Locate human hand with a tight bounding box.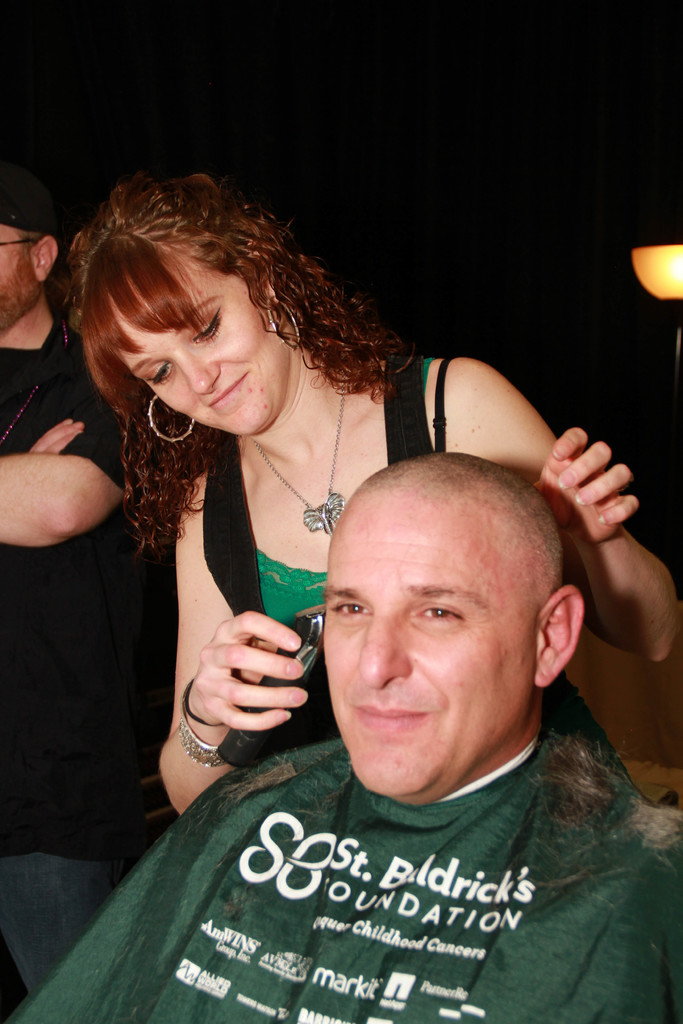
(531,424,642,557).
